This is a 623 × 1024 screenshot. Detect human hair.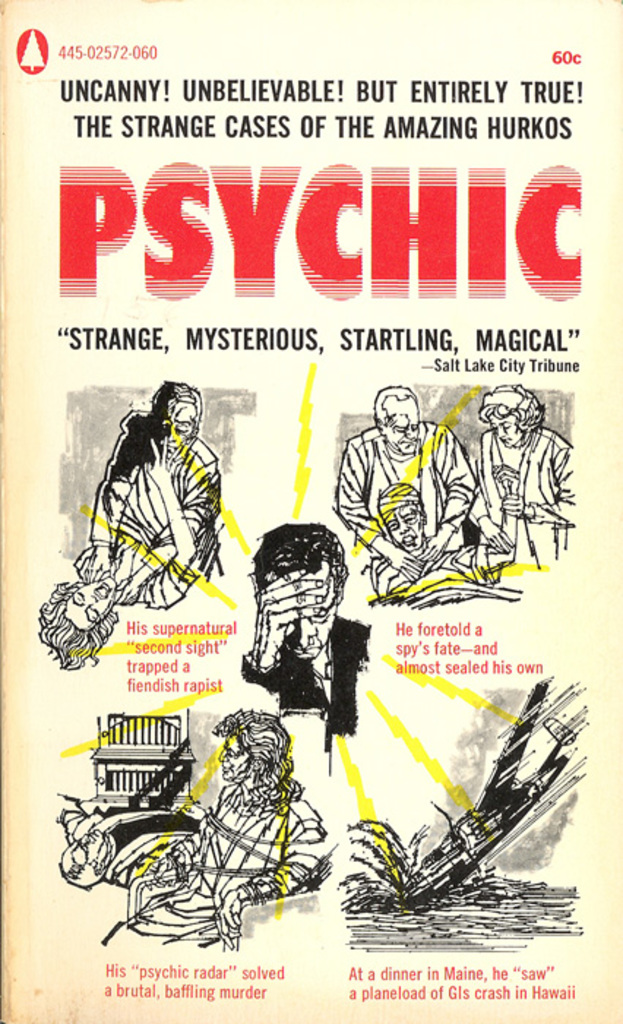
(474,380,548,433).
